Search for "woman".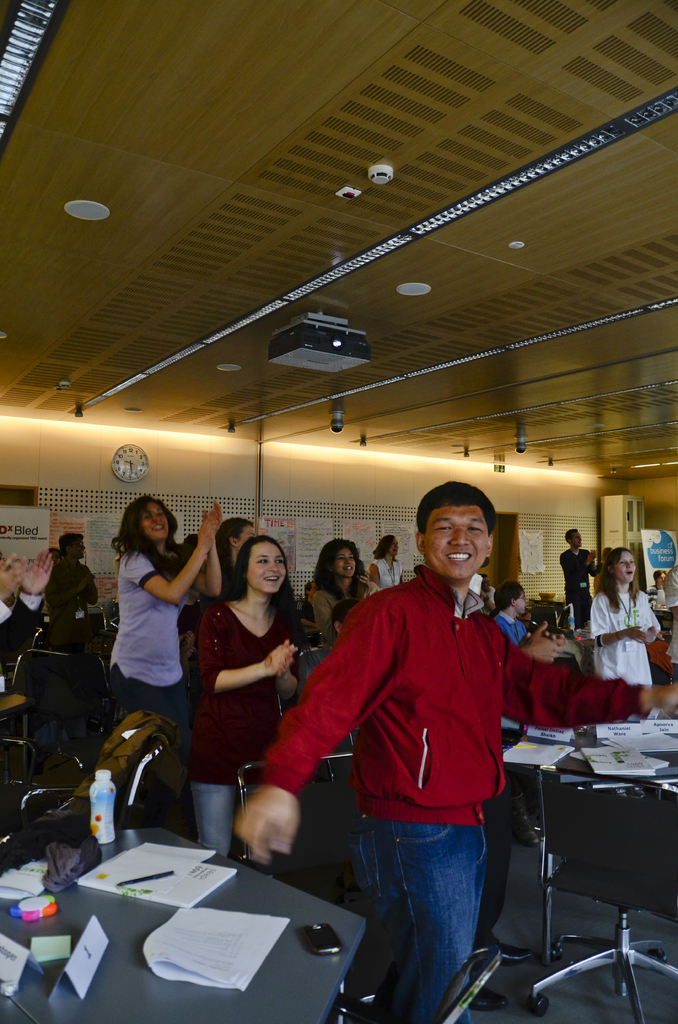
Found at x1=104, y1=492, x2=220, y2=785.
